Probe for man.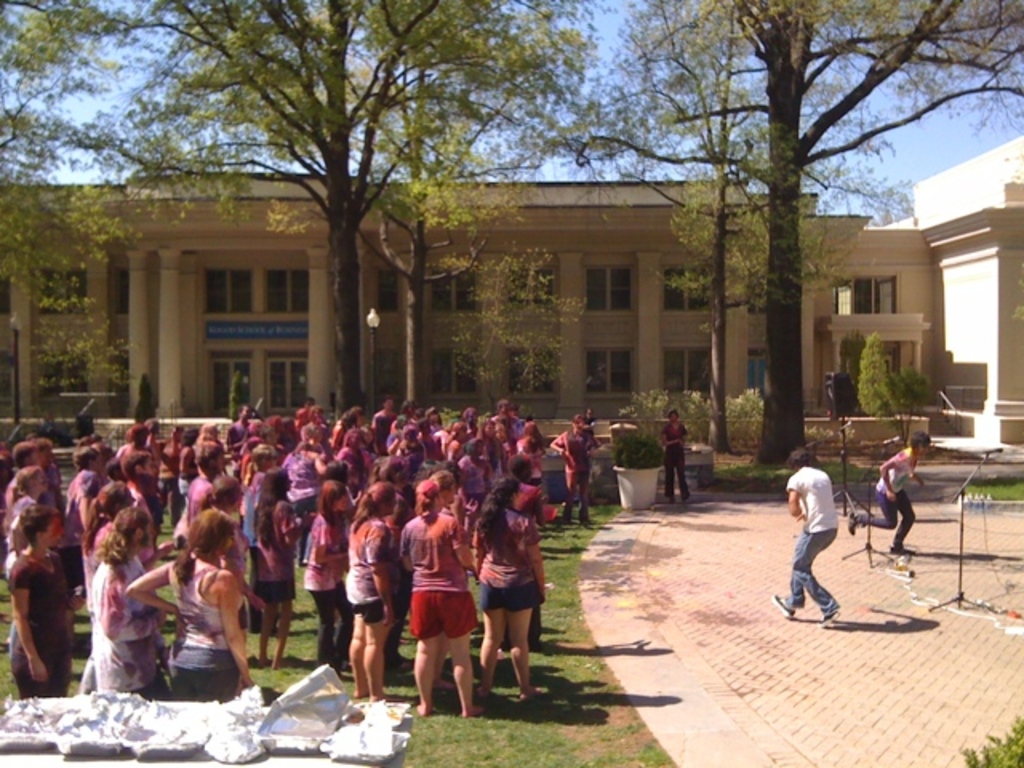
Probe result: bbox(837, 426, 925, 560).
